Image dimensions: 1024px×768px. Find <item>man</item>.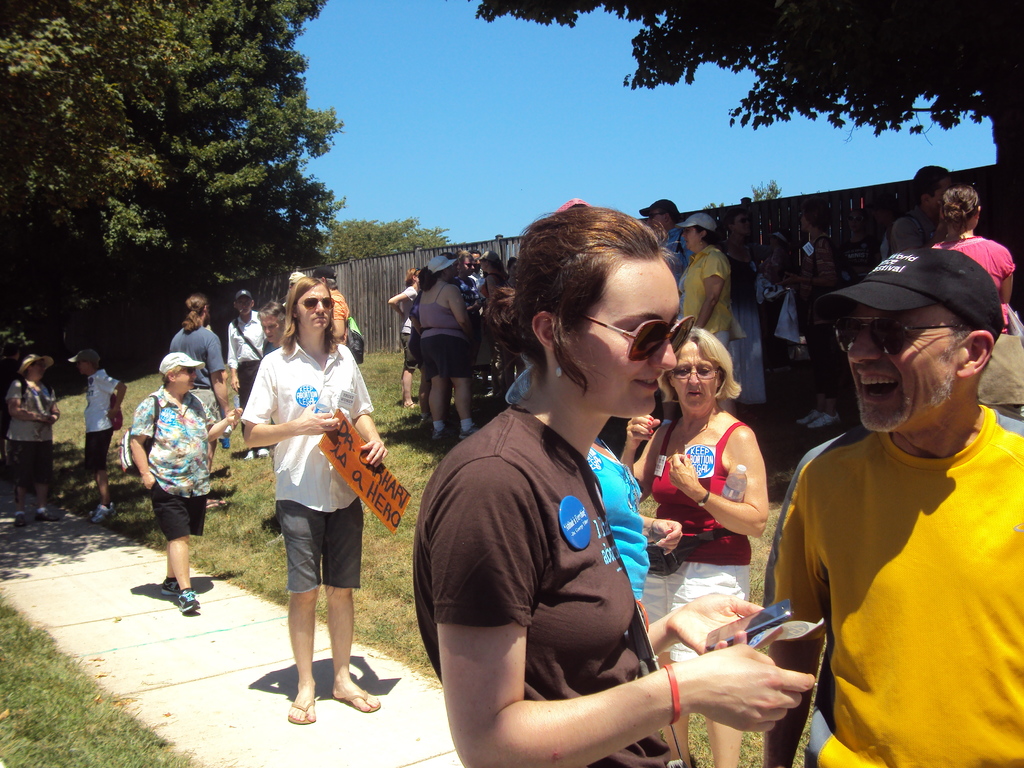
left=224, top=289, right=262, bottom=459.
